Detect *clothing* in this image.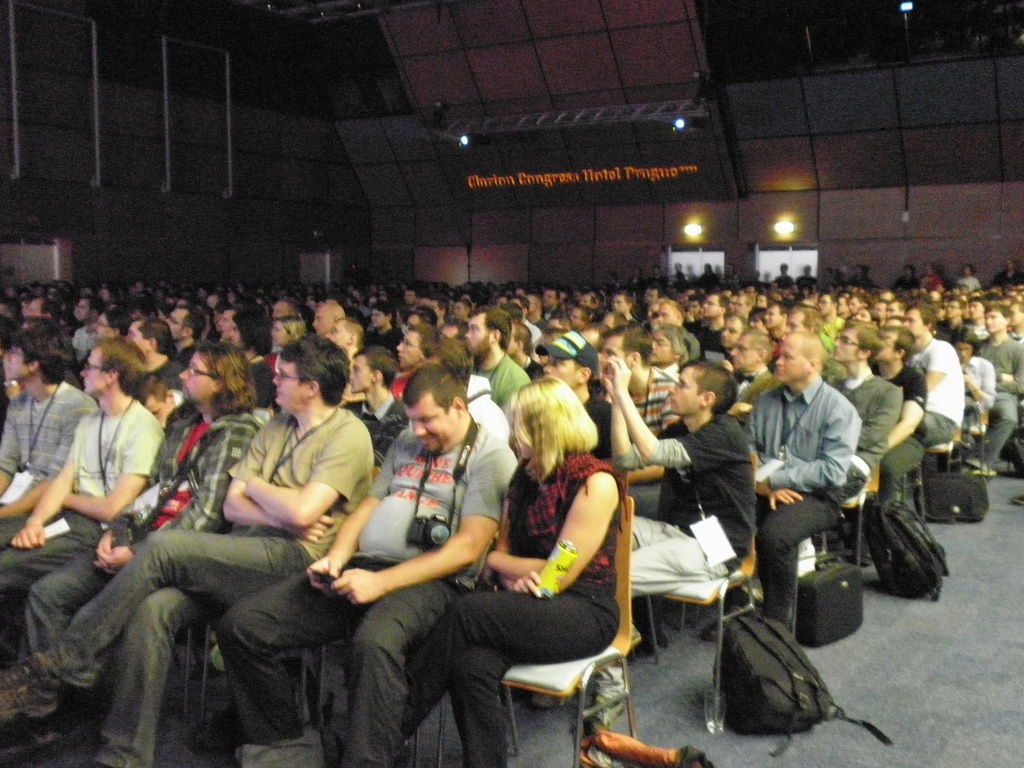
Detection: [x1=866, y1=357, x2=924, y2=500].
